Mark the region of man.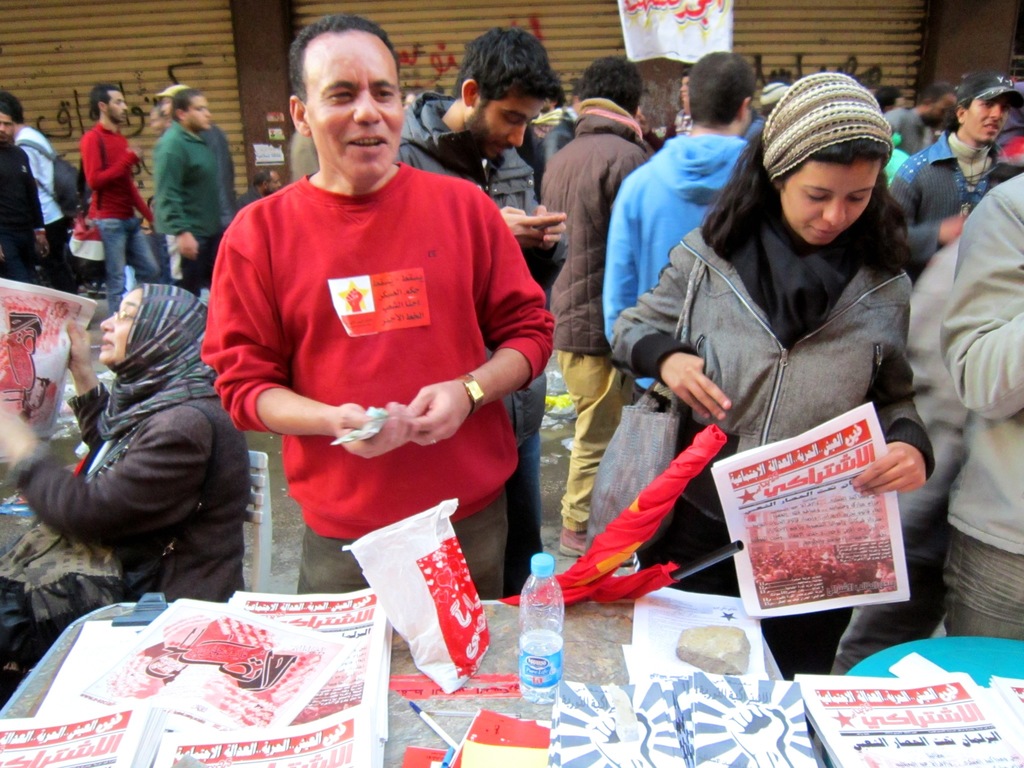
Region: <box>154,83,234,212</box>.
